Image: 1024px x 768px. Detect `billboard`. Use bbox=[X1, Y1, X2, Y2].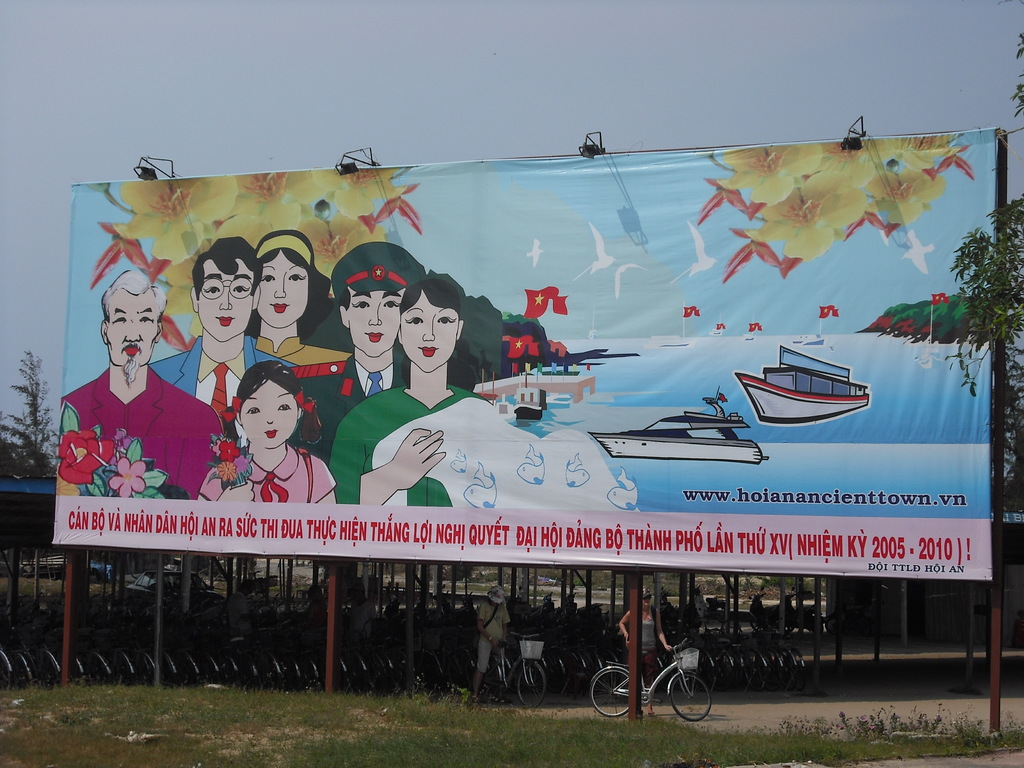
bbox=[31, 231, 973, 645].
